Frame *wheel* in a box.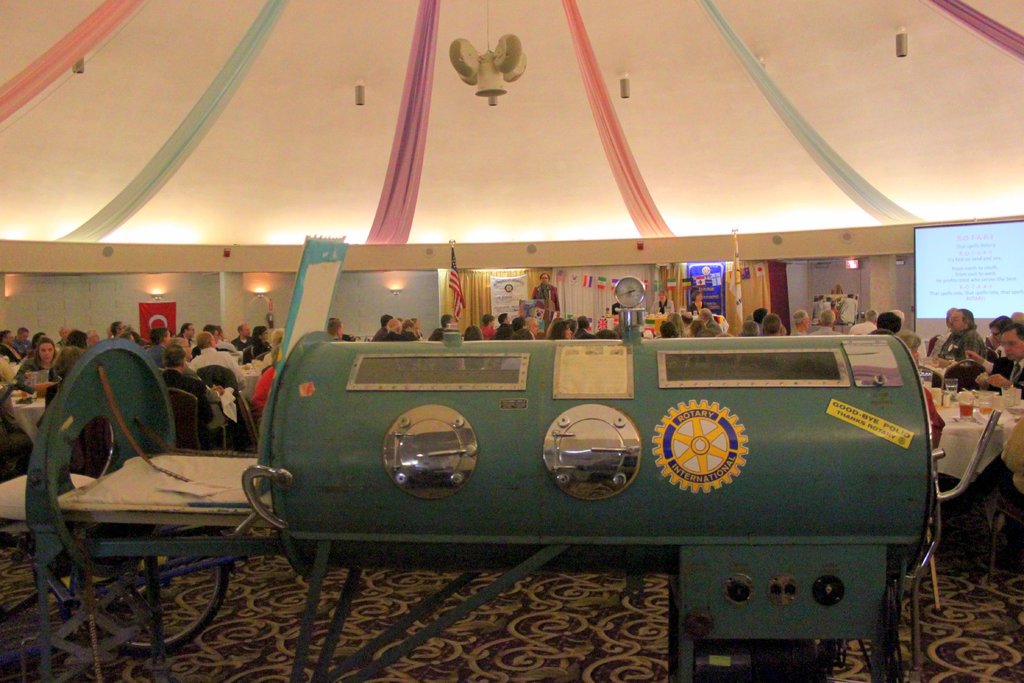
[left=52, top=511, right=243, bottom=657].
